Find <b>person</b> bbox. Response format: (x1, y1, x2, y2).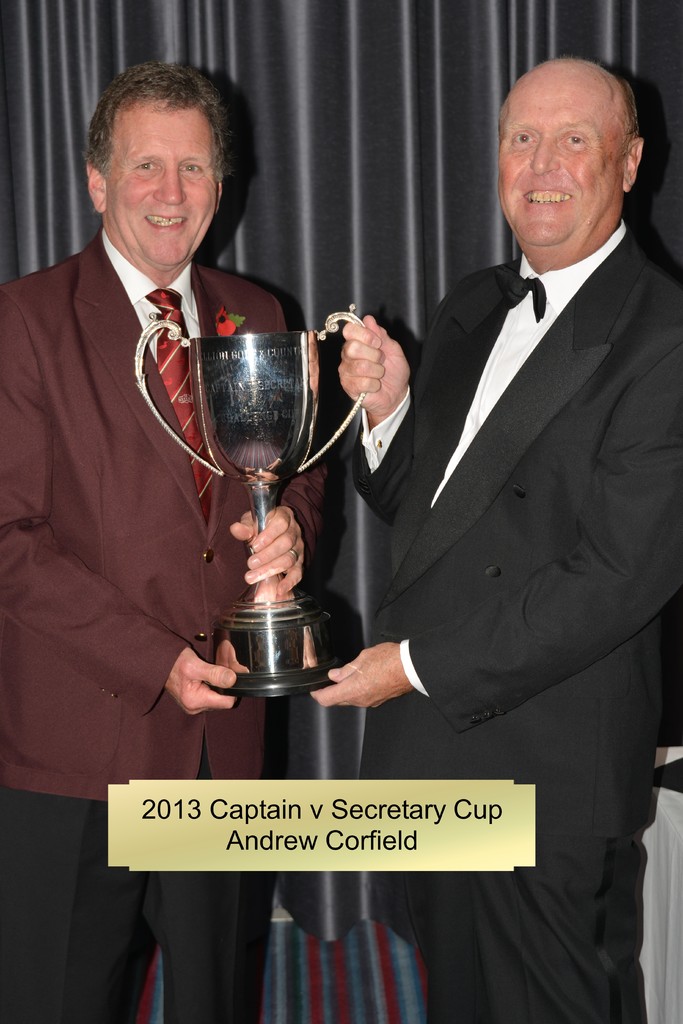
(0, 57, 341, 1023).
